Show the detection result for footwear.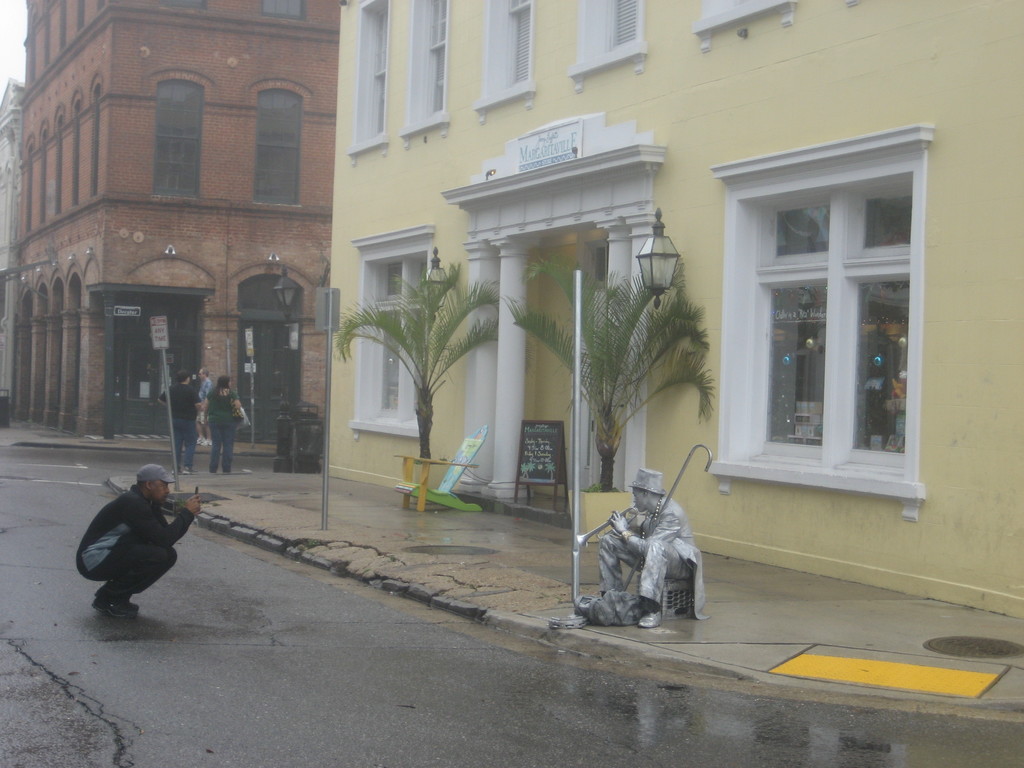
171/466/180/472.
